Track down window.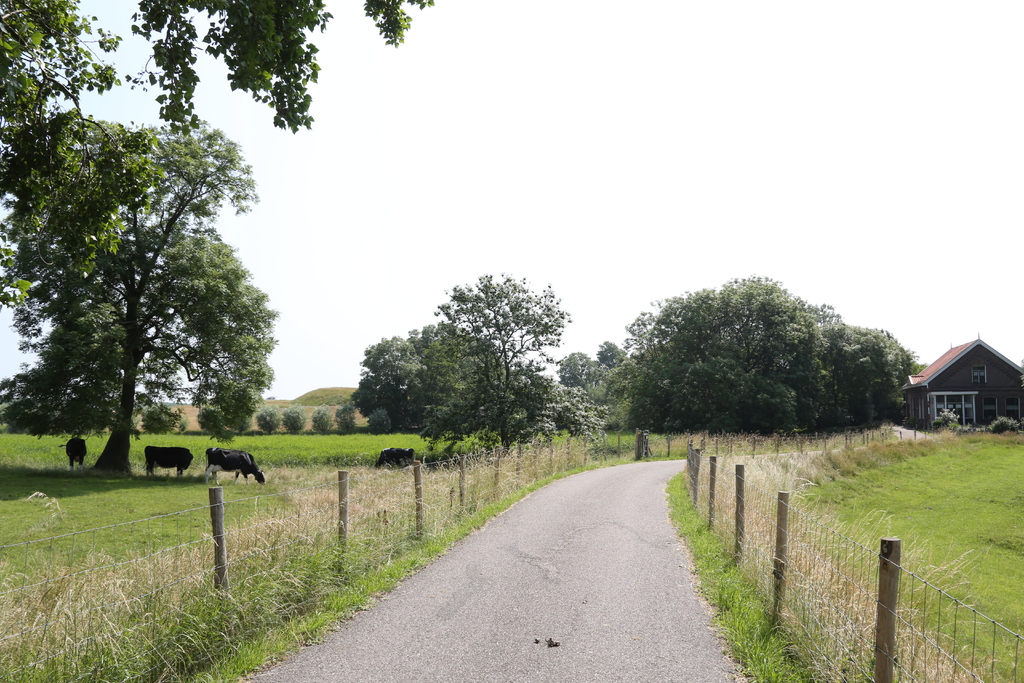
Tracked to 971,365,989,383.
